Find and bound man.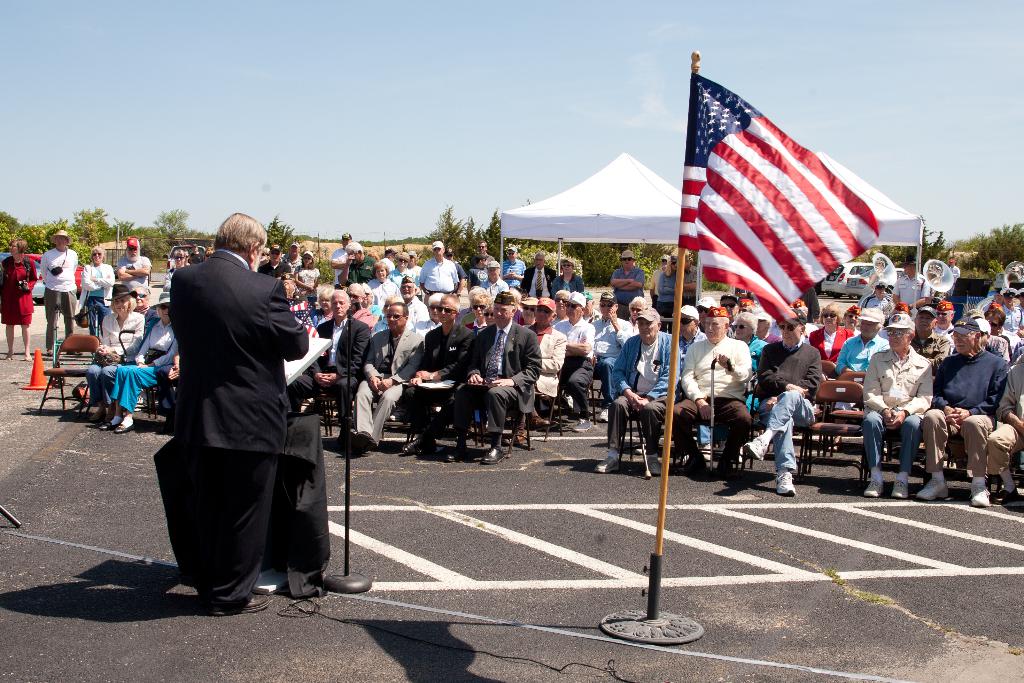
Bound: l=612, t=250, r=648, b=317.
